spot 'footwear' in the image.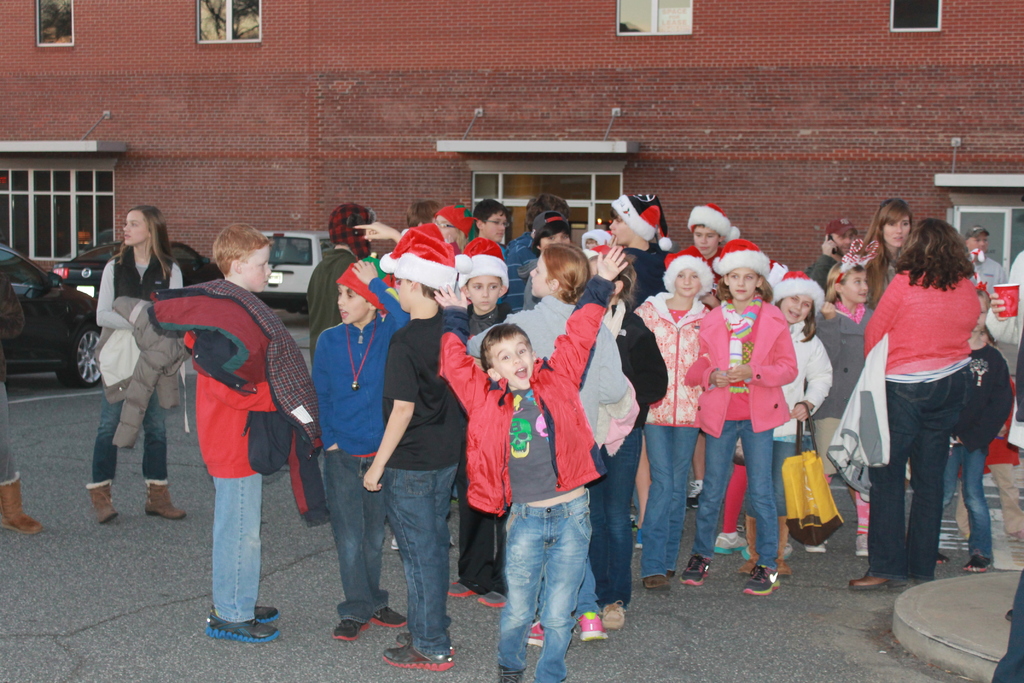
'footwear' found at (left=710, top=521, right=749, bottom=555).
